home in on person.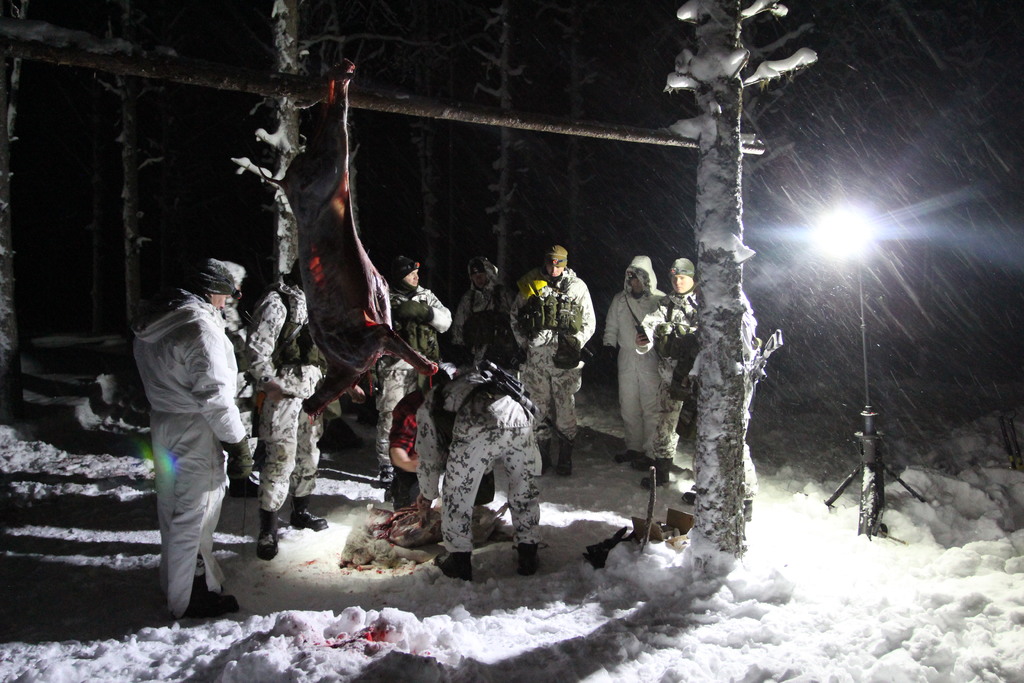
Homed in at bbox=[655, 254, 705, 434].
